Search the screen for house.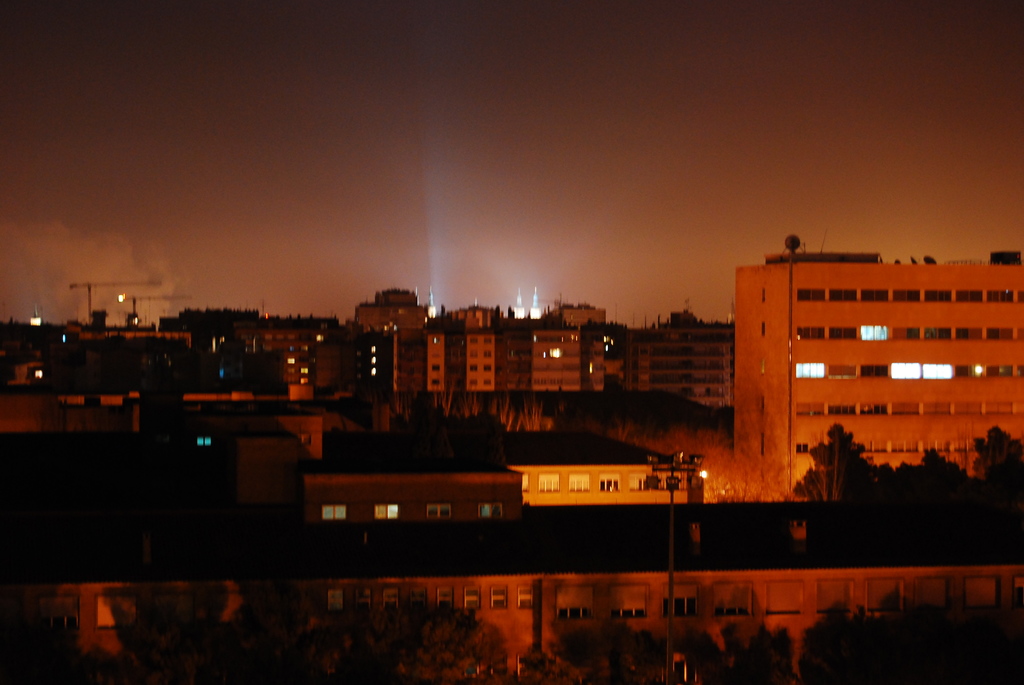
Found at BBox(304, 469, 522, 526).
